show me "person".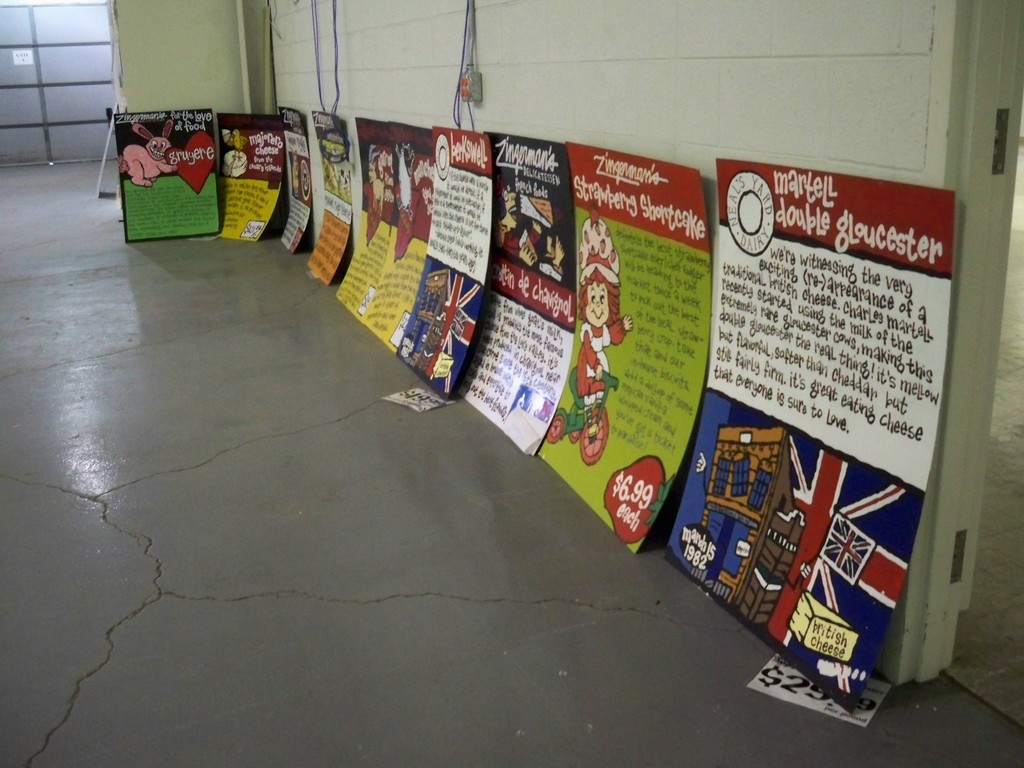
"person" is here: [581,250,633,407].
